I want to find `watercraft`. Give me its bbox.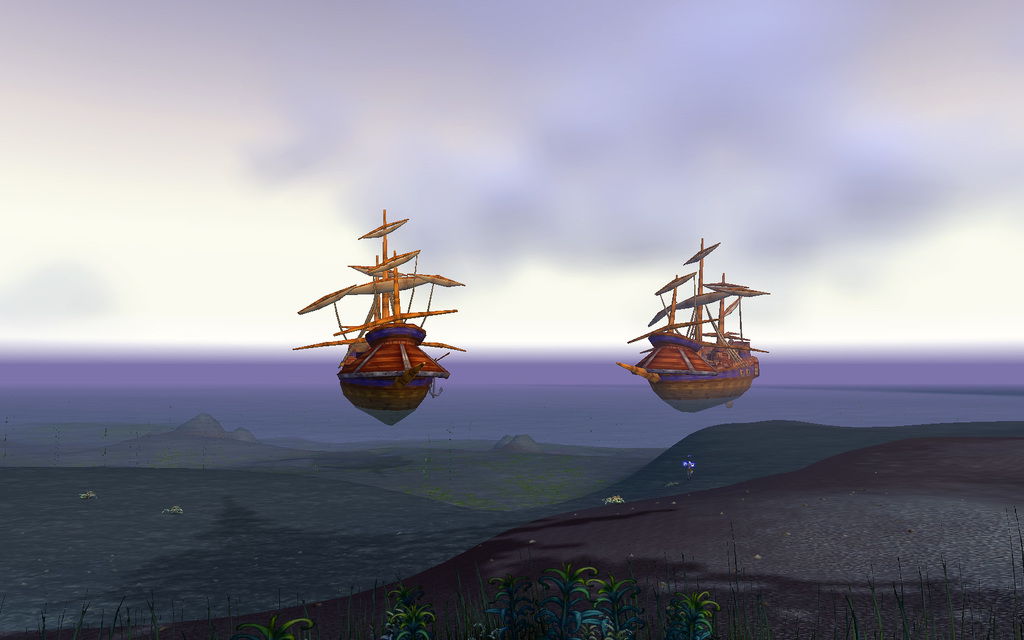
rect(623, 244, 781, 403).
